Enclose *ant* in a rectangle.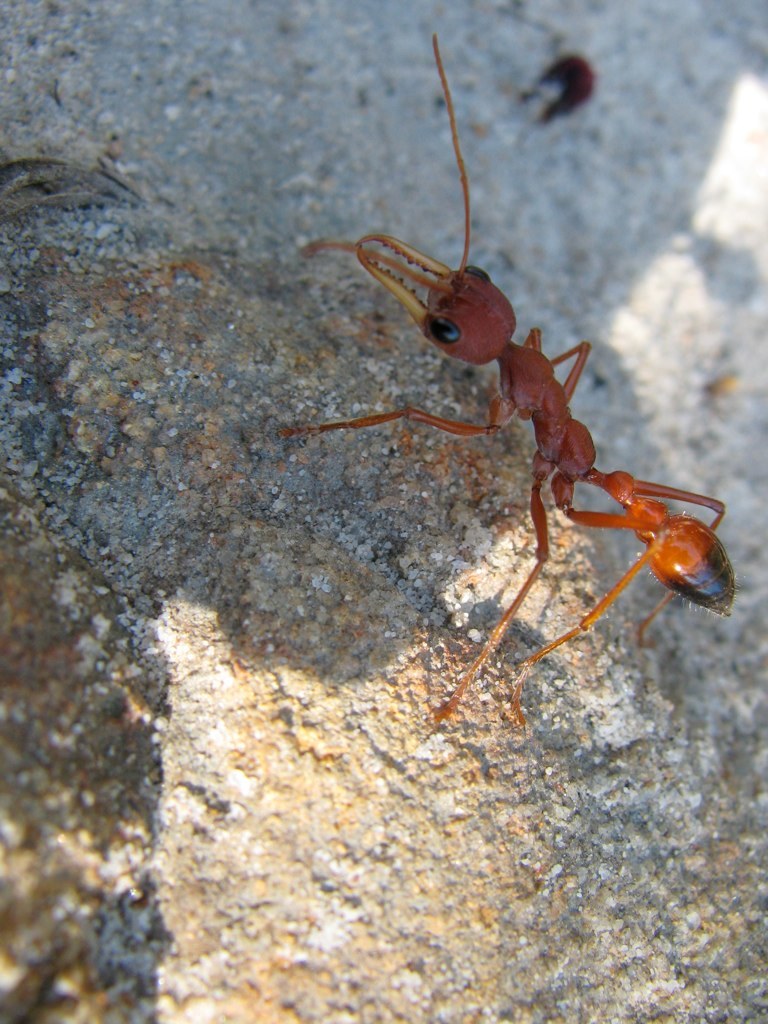
detection(284, 32, 754, 742).
